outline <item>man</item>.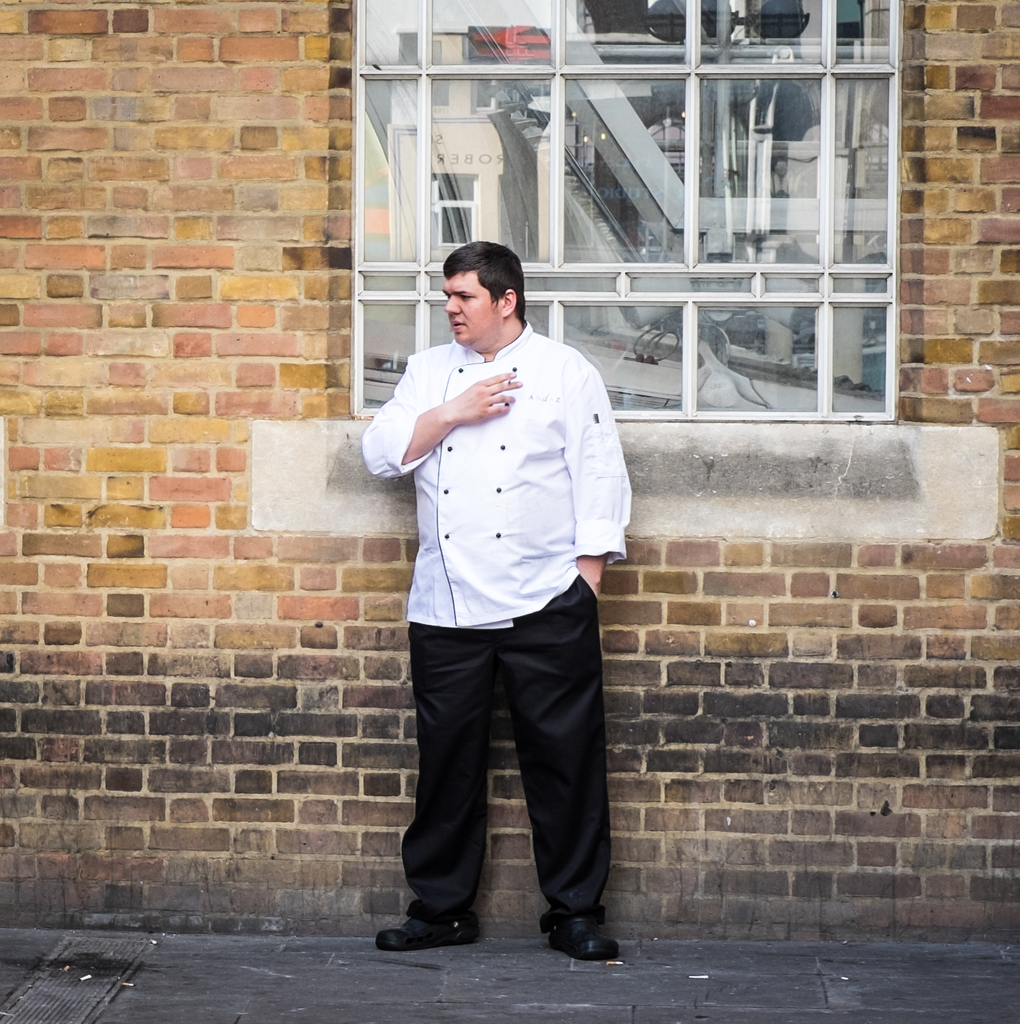
Outline: (x1=359, y1=251, x2=629, y2=962).
